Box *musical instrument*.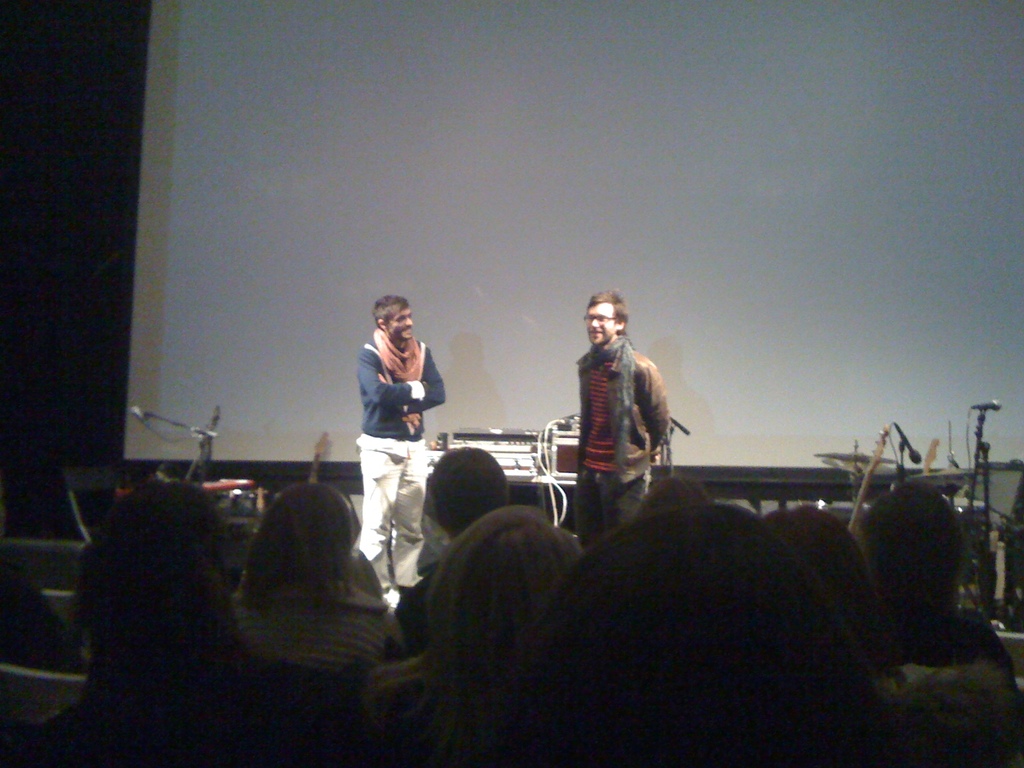
460/423/540/436.
